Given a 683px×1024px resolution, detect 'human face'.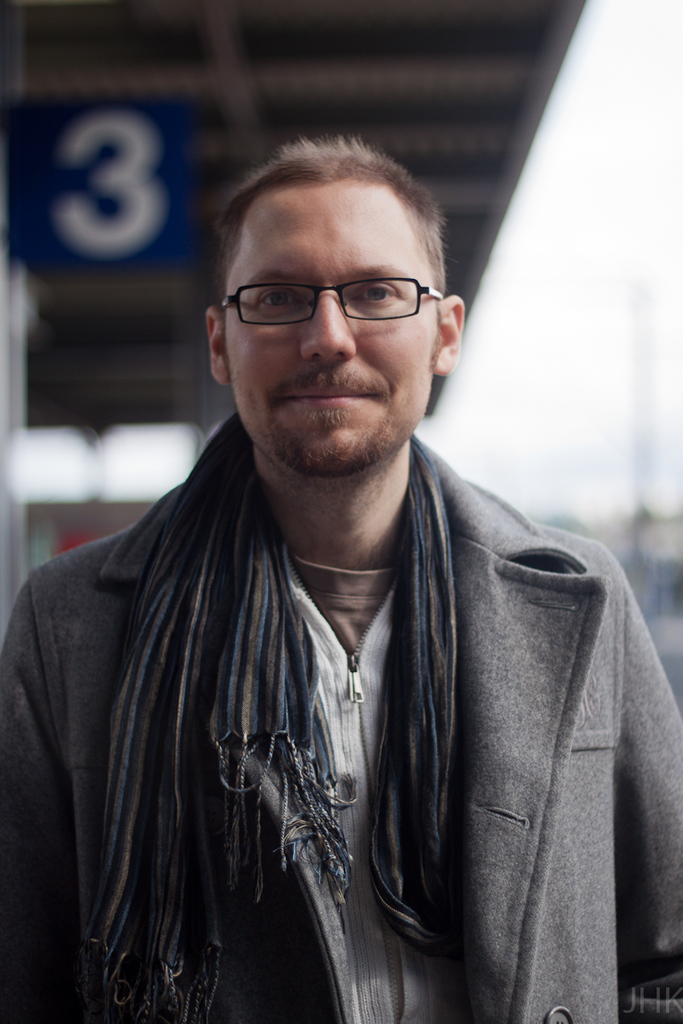
{"left": 220, "top": 178, "right": 434, "bottom": 464}.
